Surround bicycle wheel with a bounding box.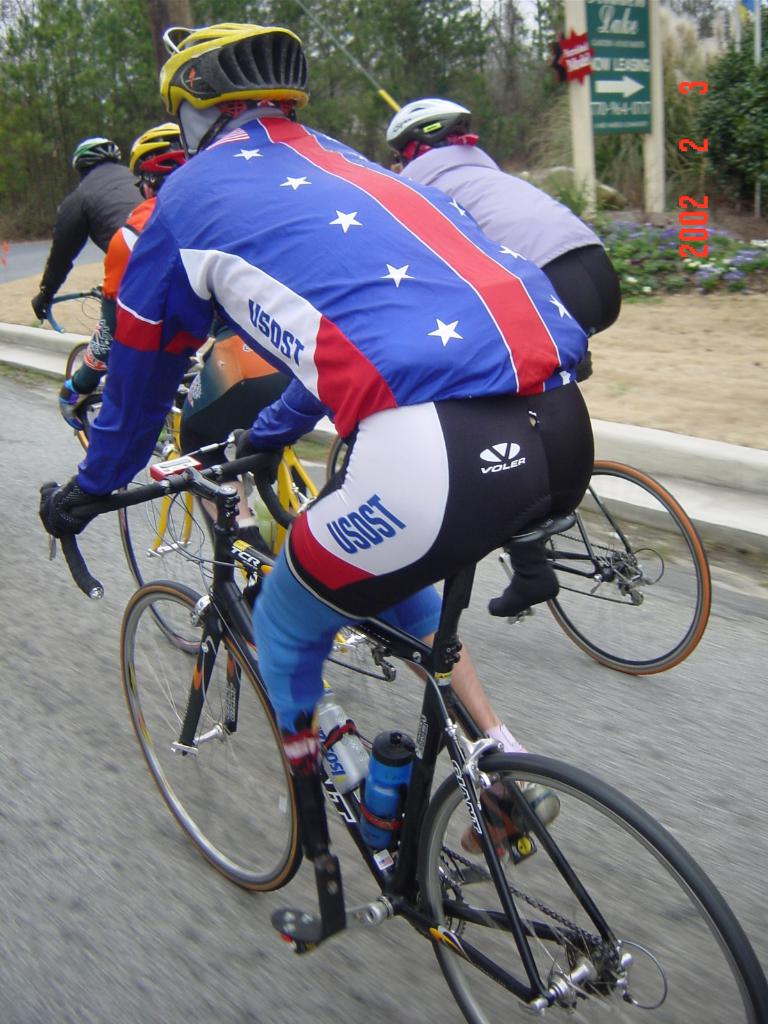
detection(418, 747, 767, 1023).
